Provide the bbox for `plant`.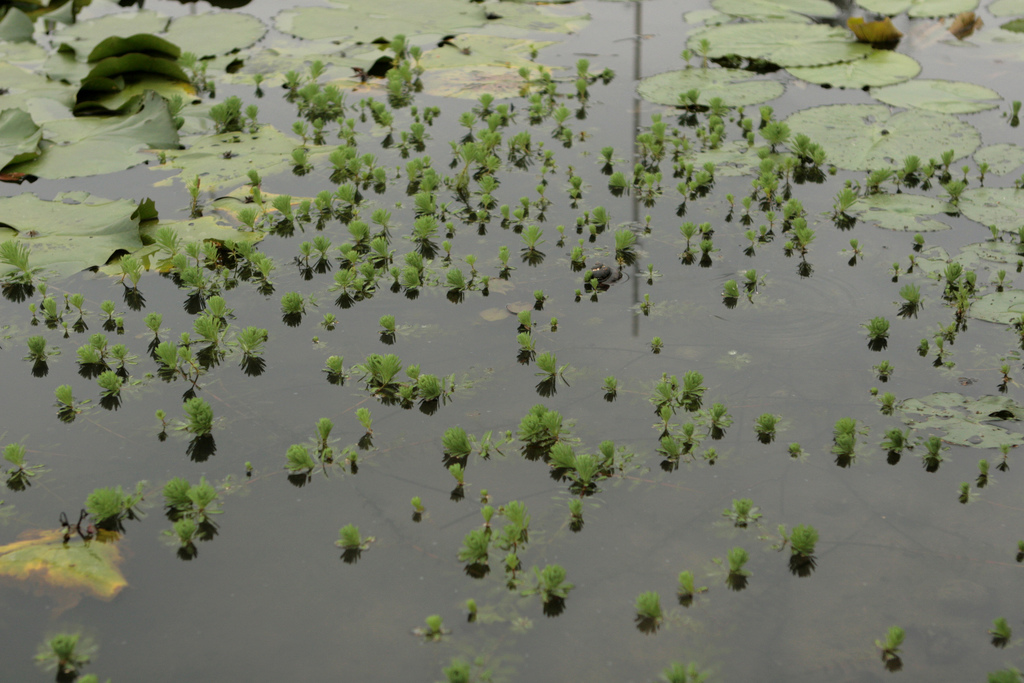
(404, 142, 439, 204).
